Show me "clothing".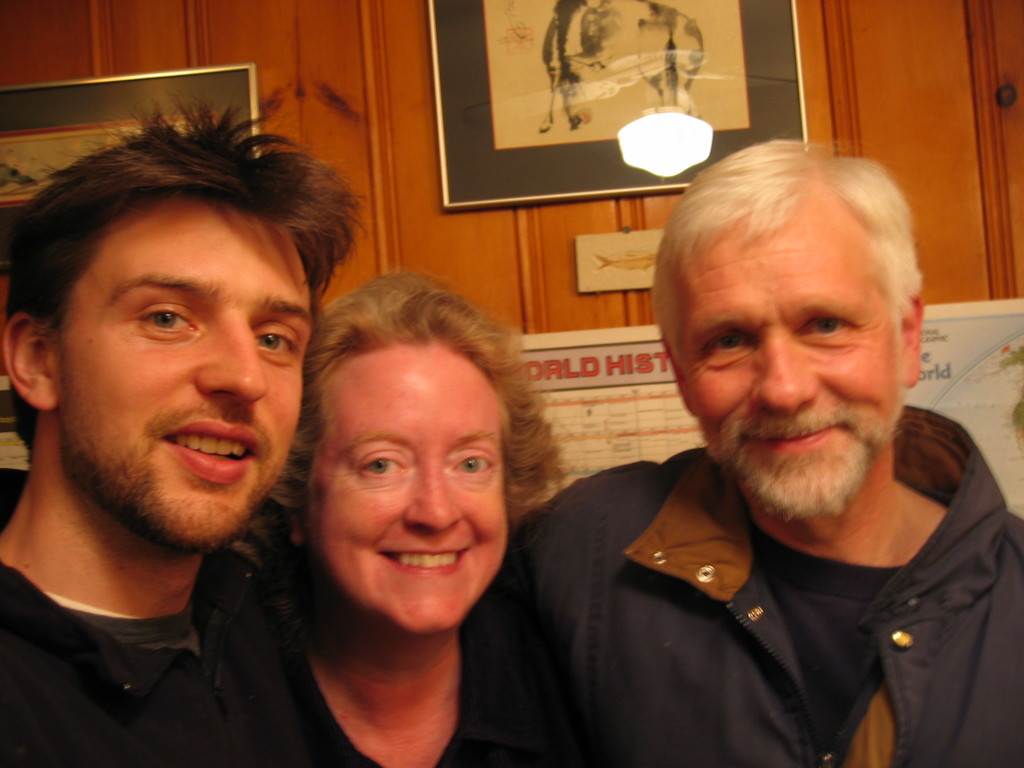
"clothing" is here: crop(465, 382, 1023, 762).
